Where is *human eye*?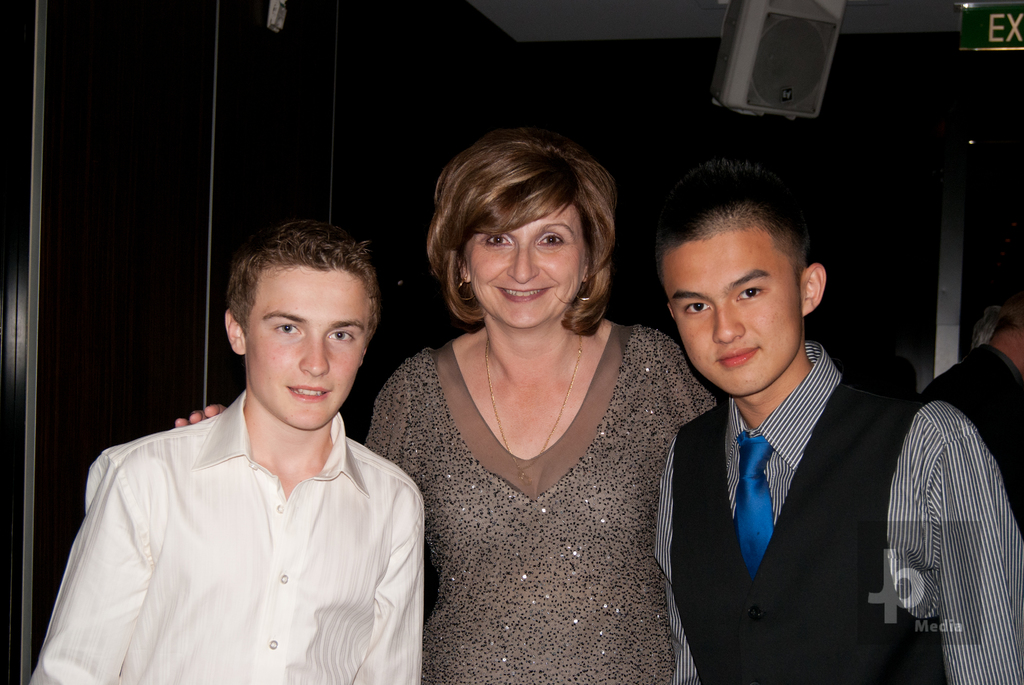
box(684, 299, 712, 313).
